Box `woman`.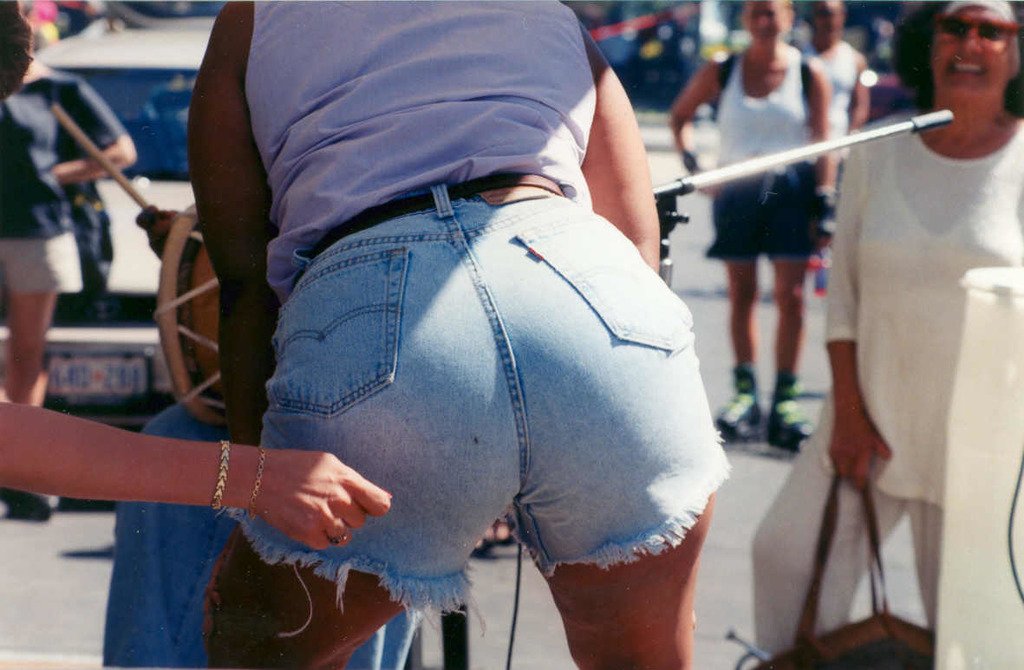
bbox=(187, 0, 728, 669).
